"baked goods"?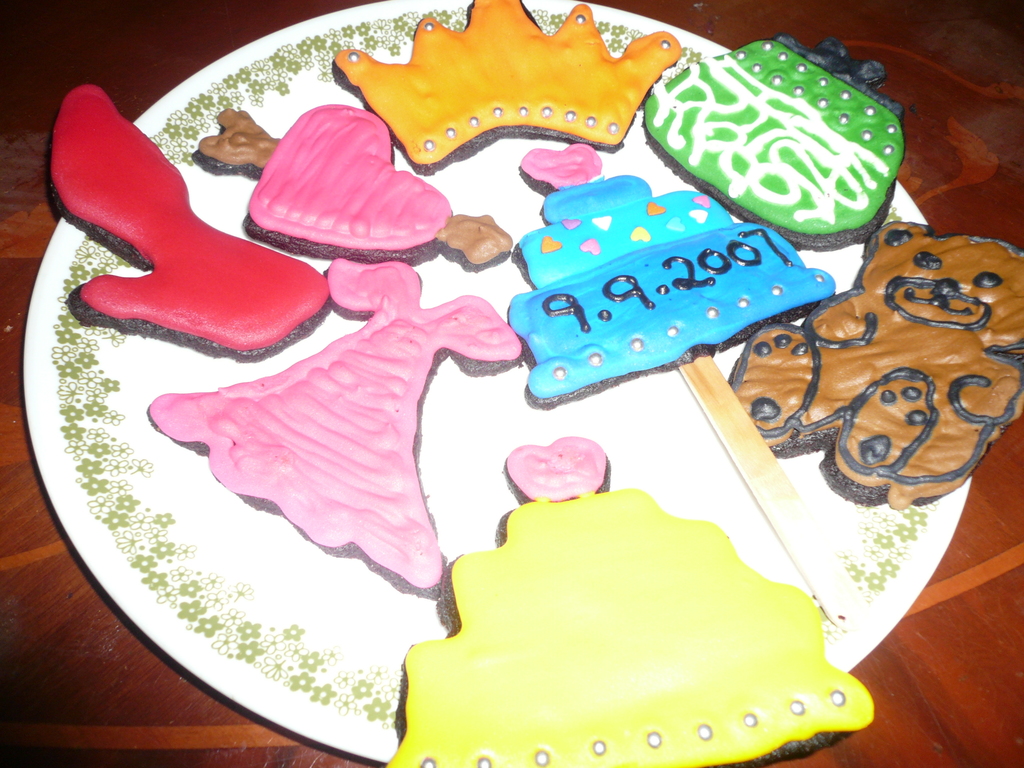
crop(655, 36, 911, 238)
